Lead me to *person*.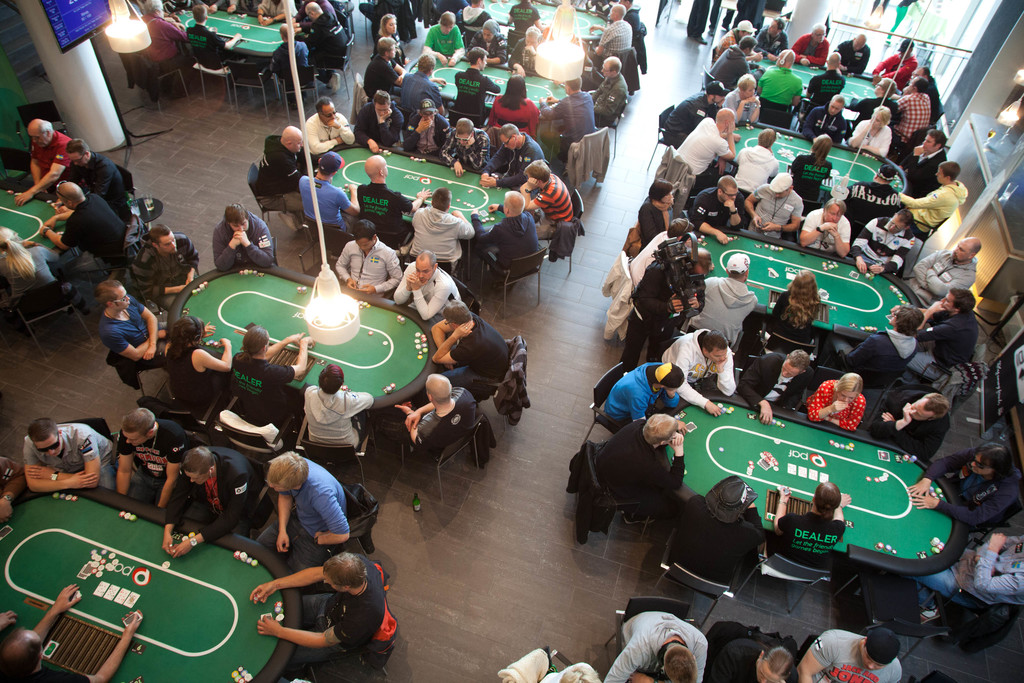
Lead to (left=445, top=0, right=495, bottom=42).
